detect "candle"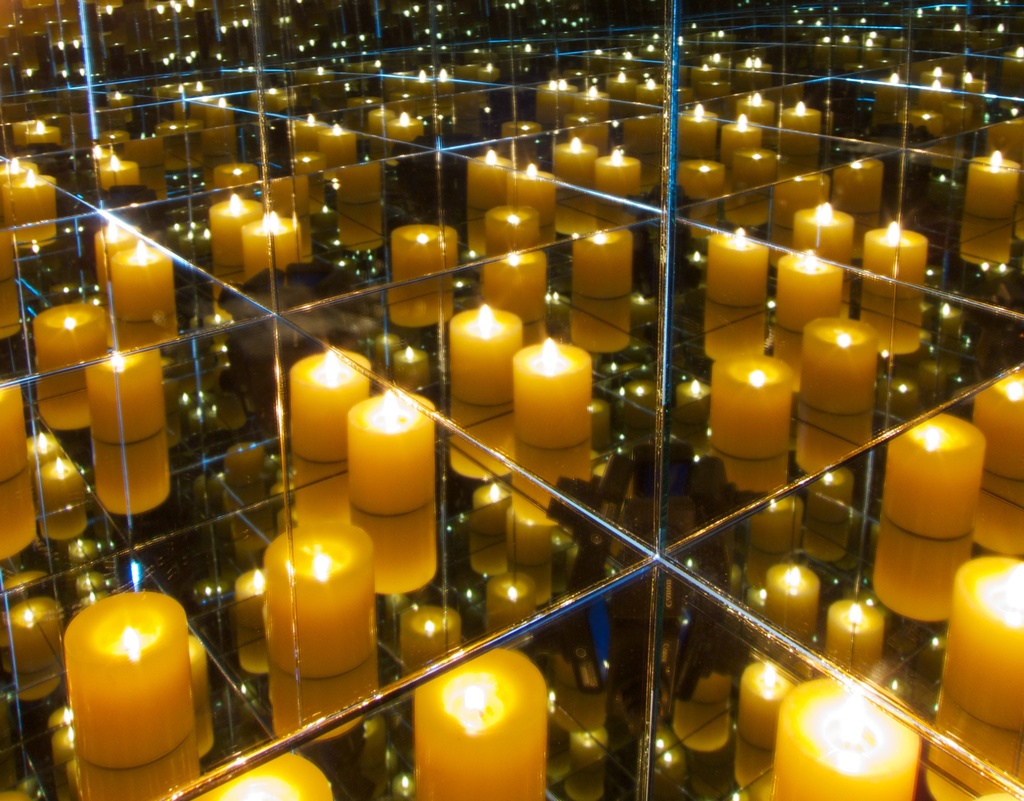
bbox=[29, 295, 111, 431]
